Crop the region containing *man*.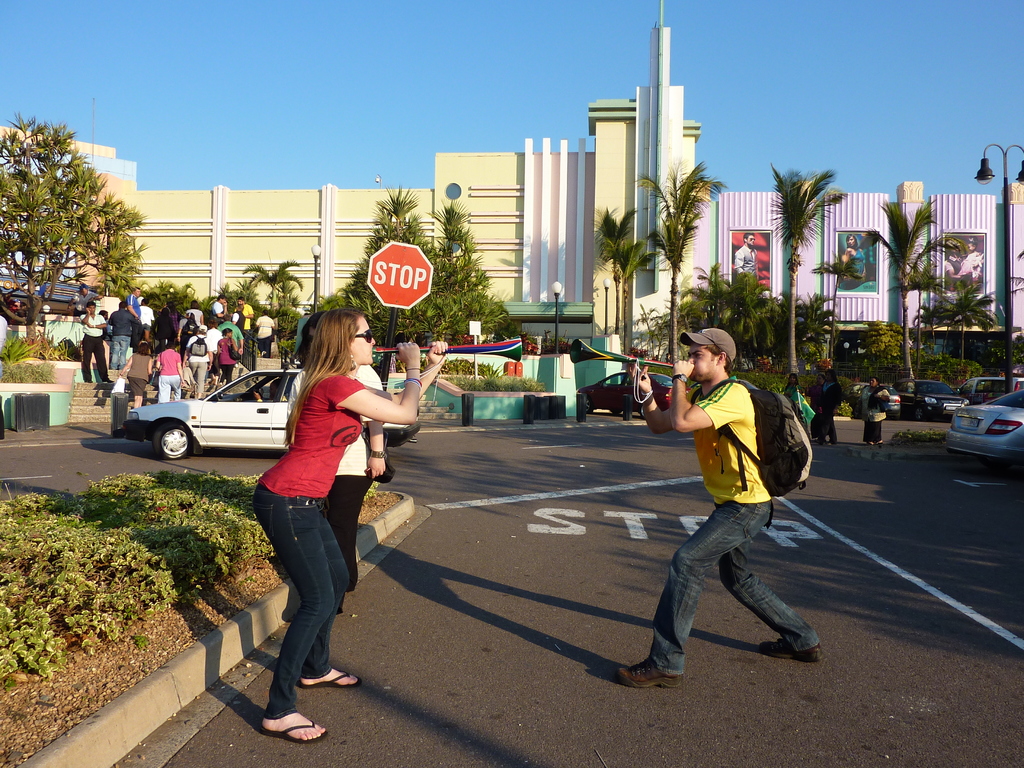
Crop region: <box>232,307,247,331</box>.
